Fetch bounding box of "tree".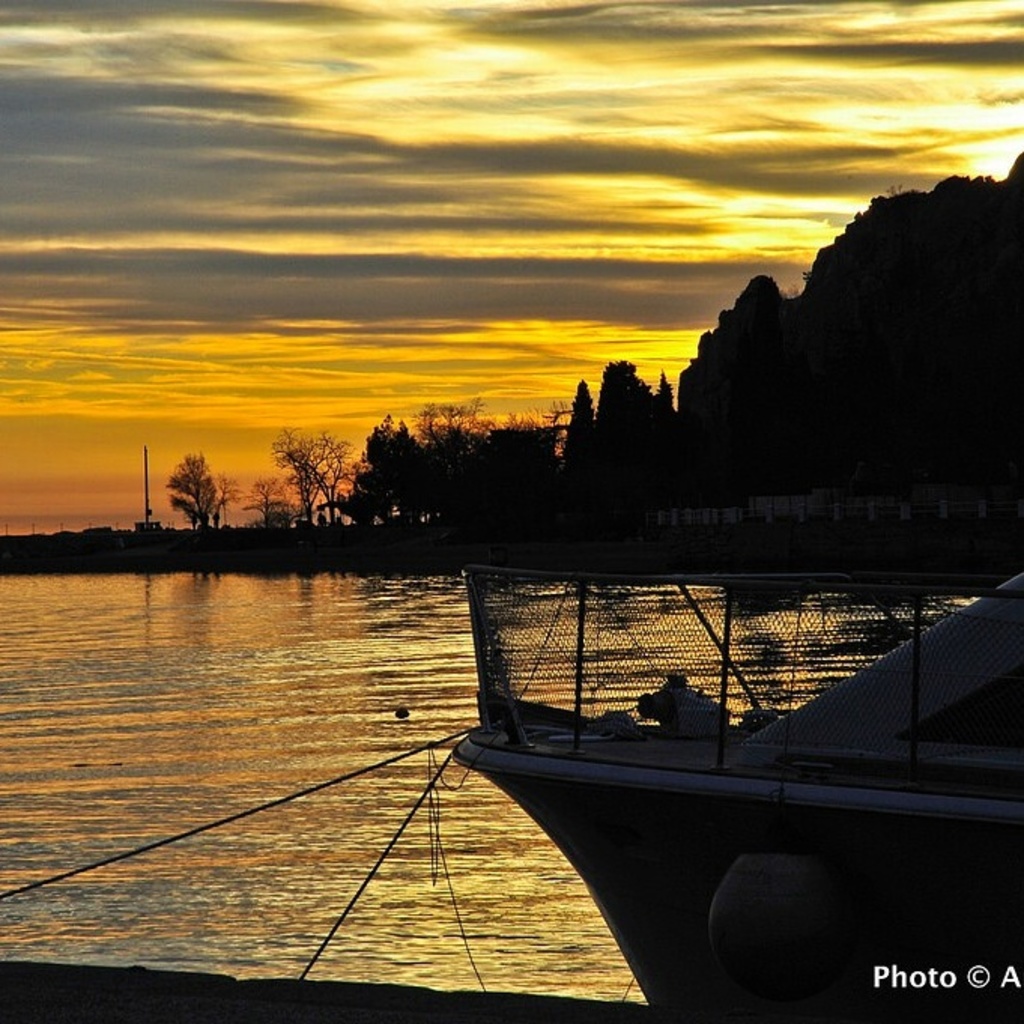
Bbox: [x1=556, y1=376, x2=598, y2=483].
